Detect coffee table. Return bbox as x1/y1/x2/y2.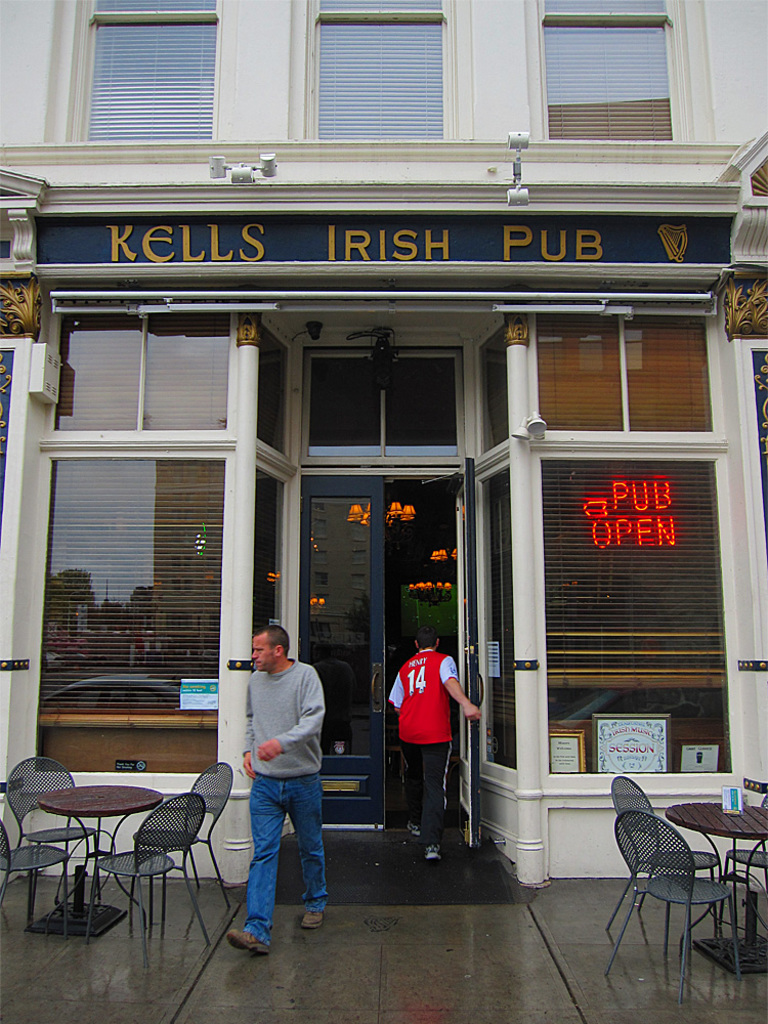
666/806/767/966.
